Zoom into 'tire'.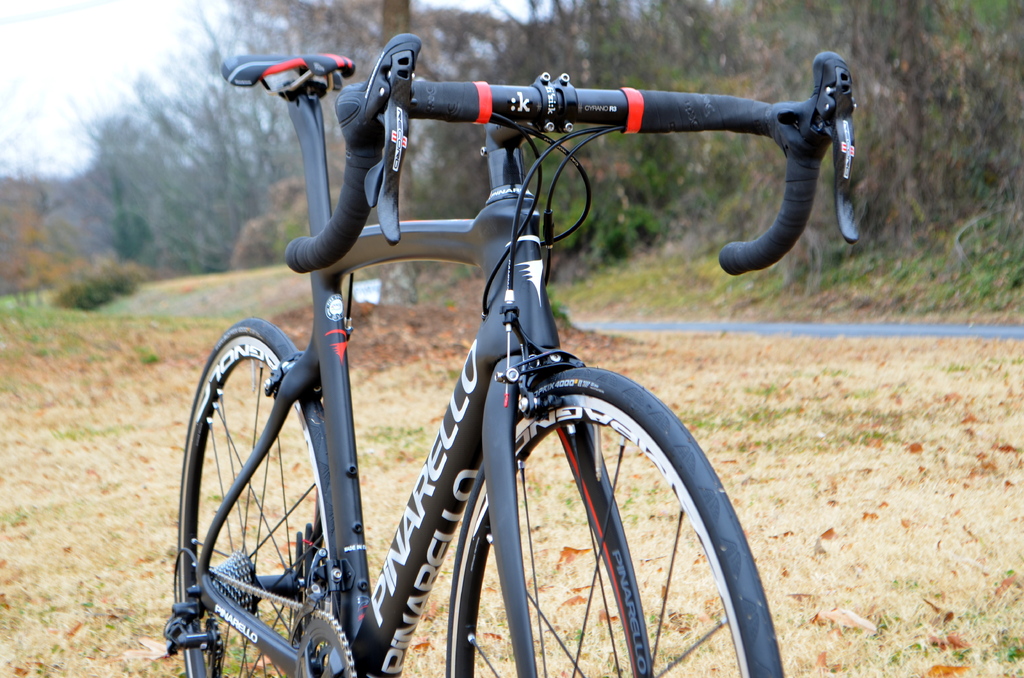
Zoom target: (x1=175, y1=318, x2=344, y2=677).
